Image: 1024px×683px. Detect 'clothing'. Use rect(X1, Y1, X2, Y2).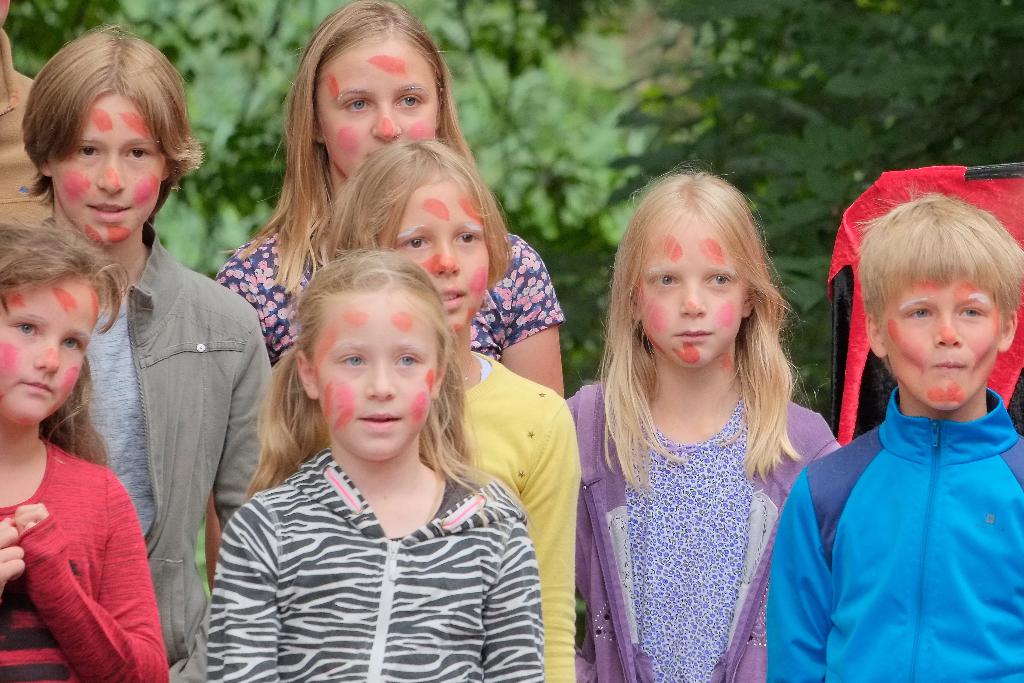
rect(39, 224, 276, 682).
